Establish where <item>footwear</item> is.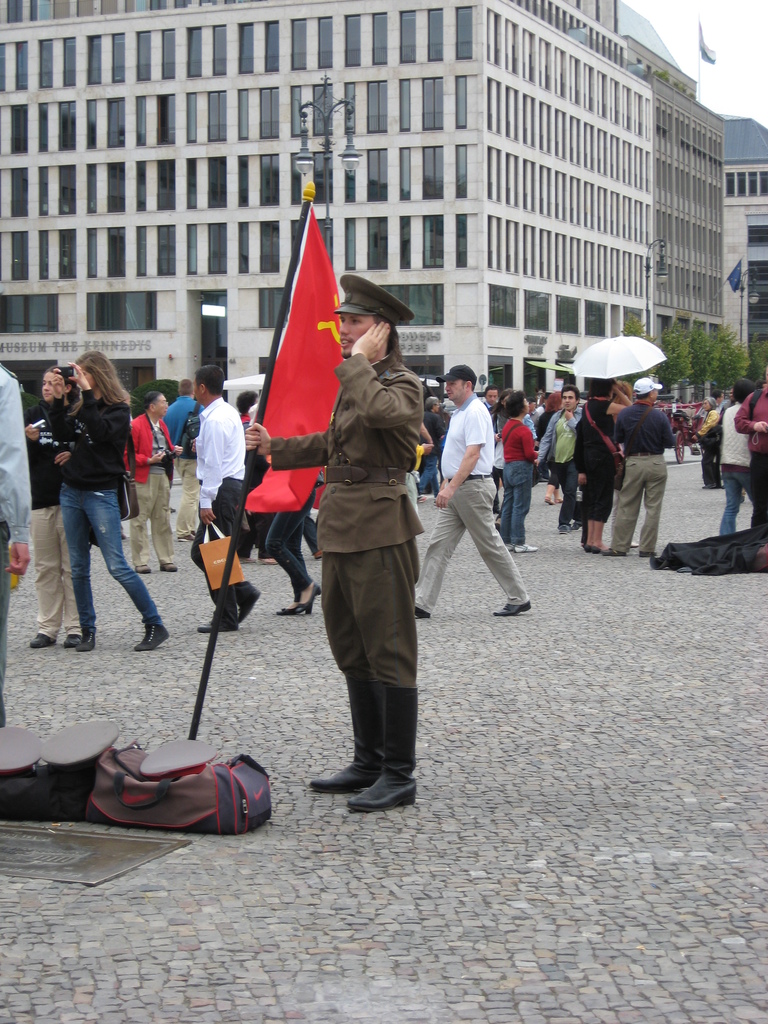
Established at crop(348, 771, 416, 807).
